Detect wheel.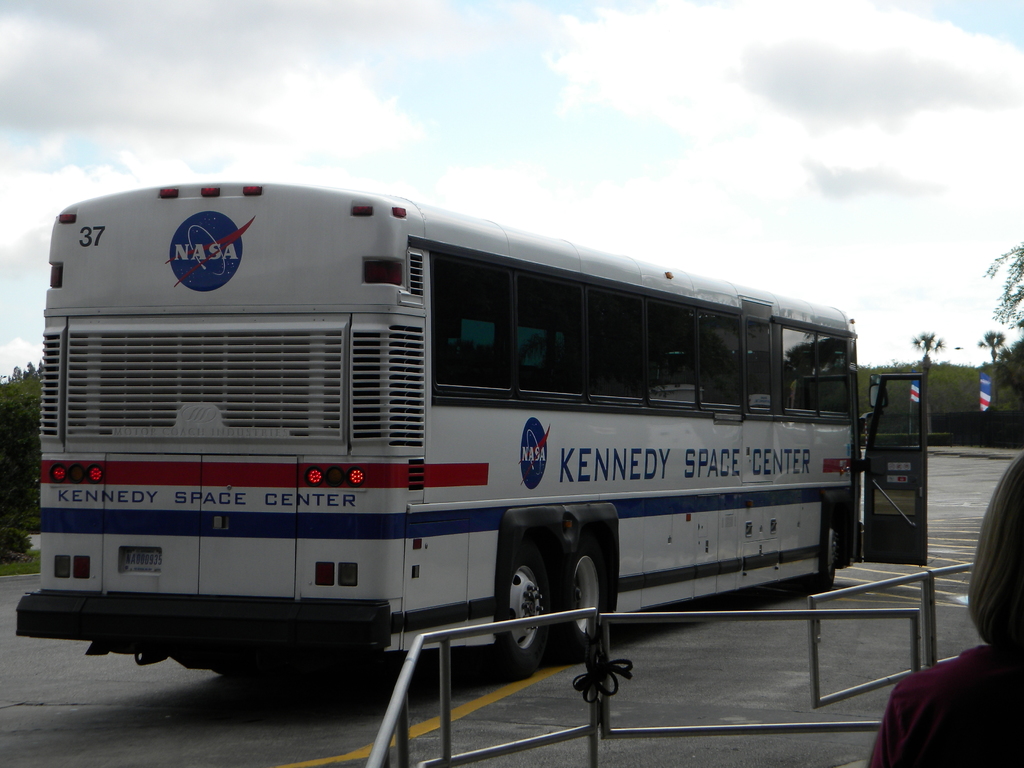
Detected at [496,543,564,652].
